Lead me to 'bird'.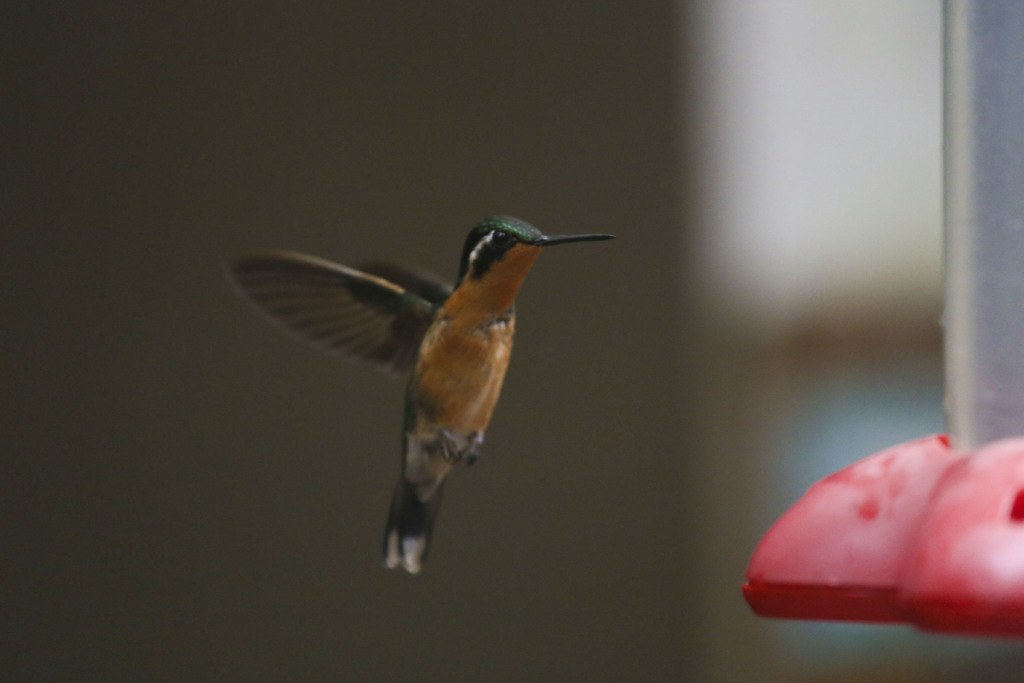
Lead to <region>246, 217, 632, 563</region>.
